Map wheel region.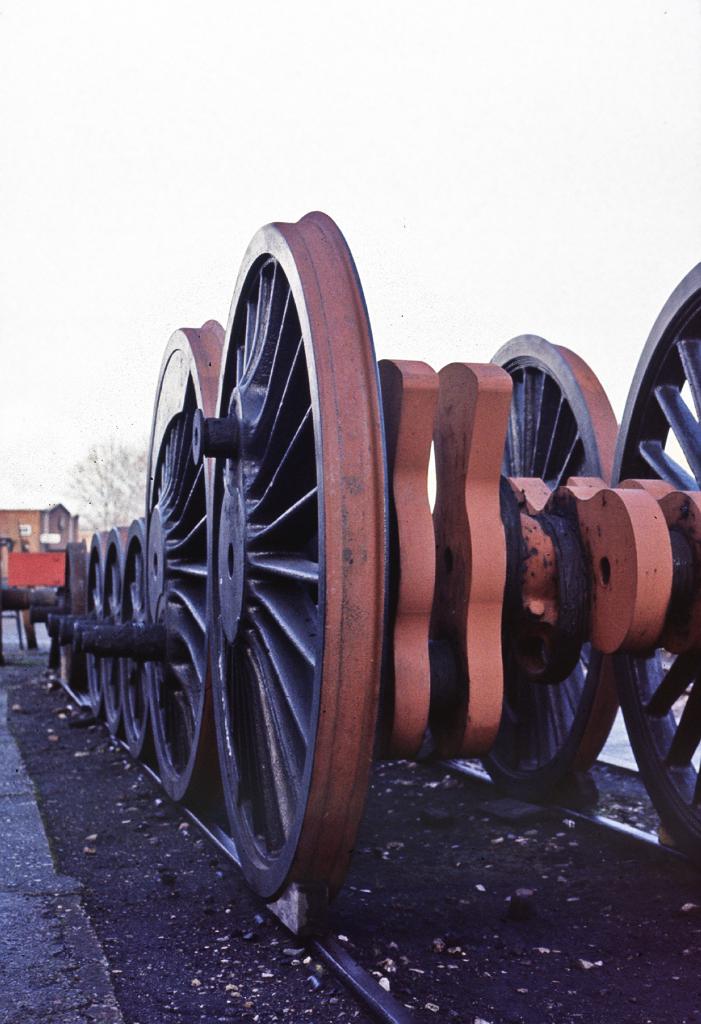
Mapped to Rect(74, 529, 106, 715).
